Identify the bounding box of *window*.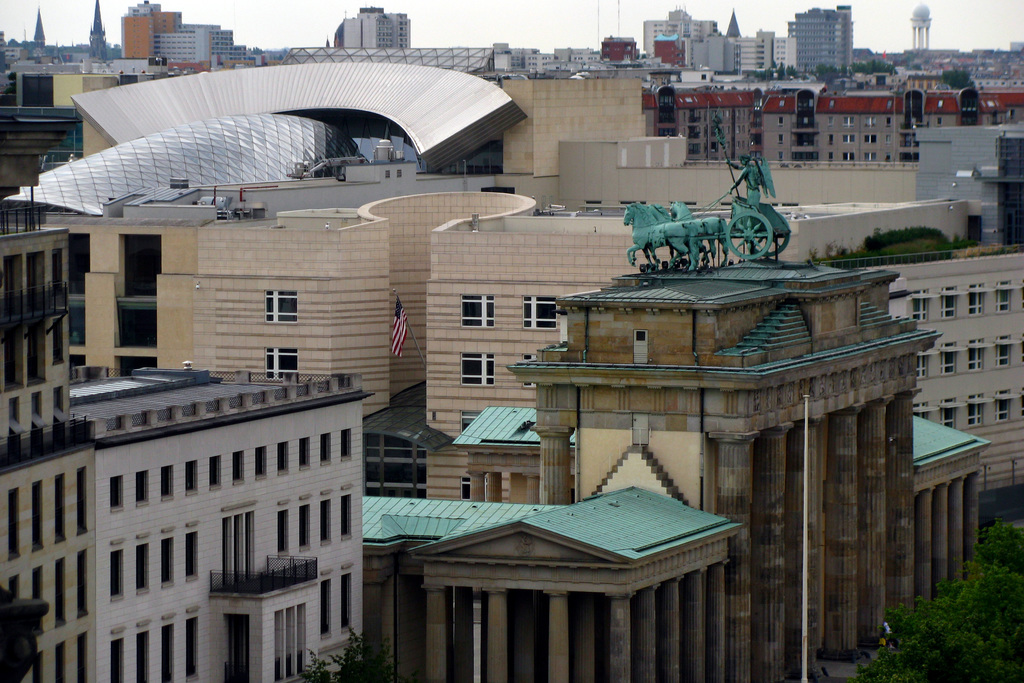
[136,545,147,597].
